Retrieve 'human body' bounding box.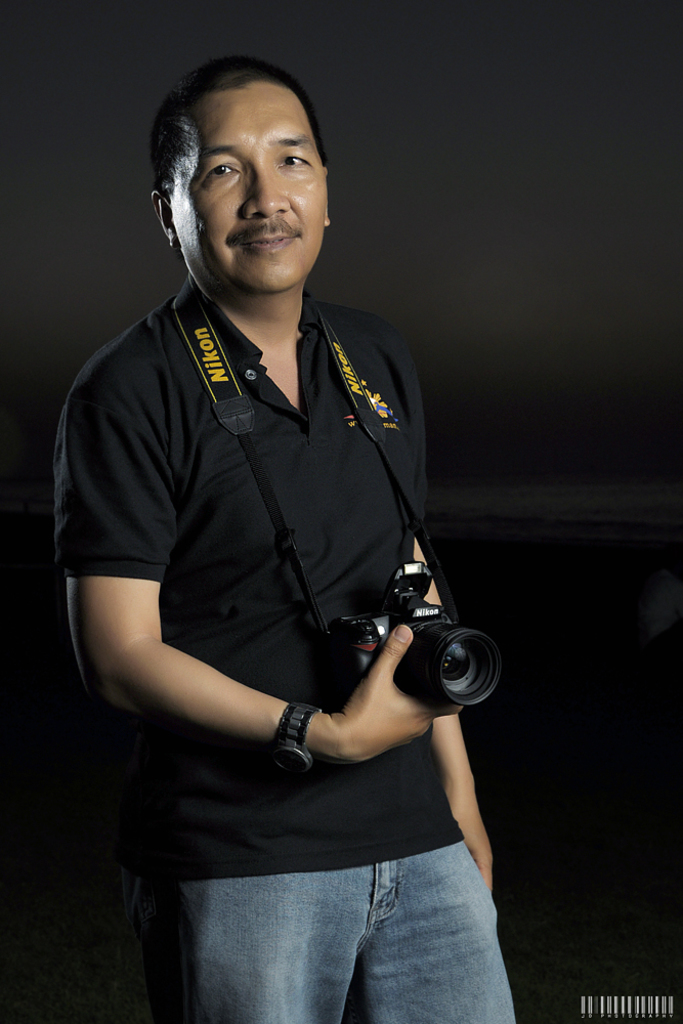
Bounding box: Rect(42, 122, 478, 1023).
